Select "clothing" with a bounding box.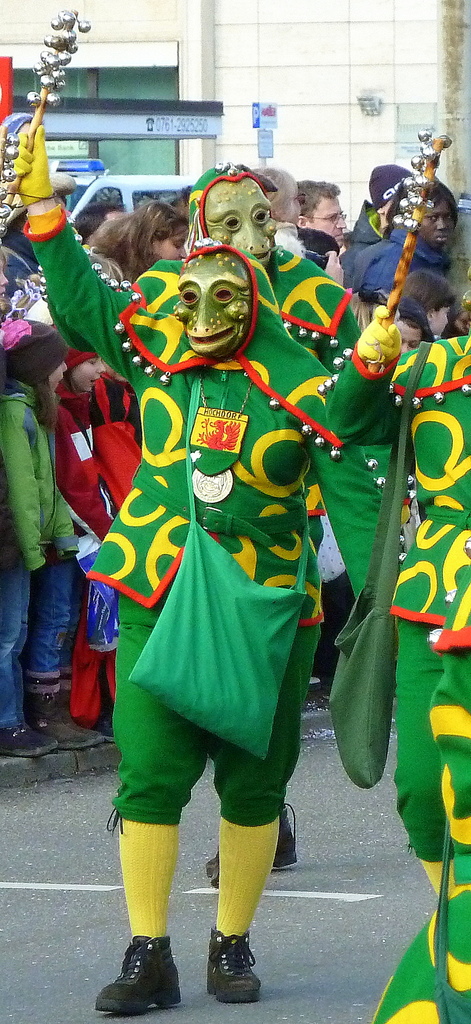
Rect(22, 204, 386, 852).
